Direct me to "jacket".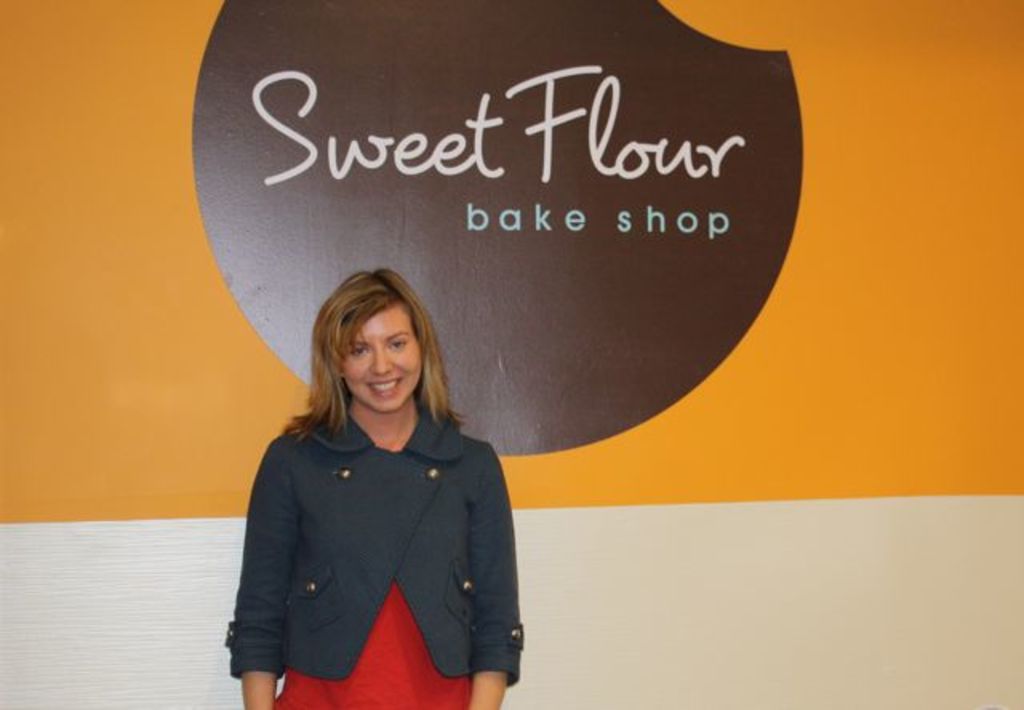
Direction: bbox(234, 417, 520, 672).
